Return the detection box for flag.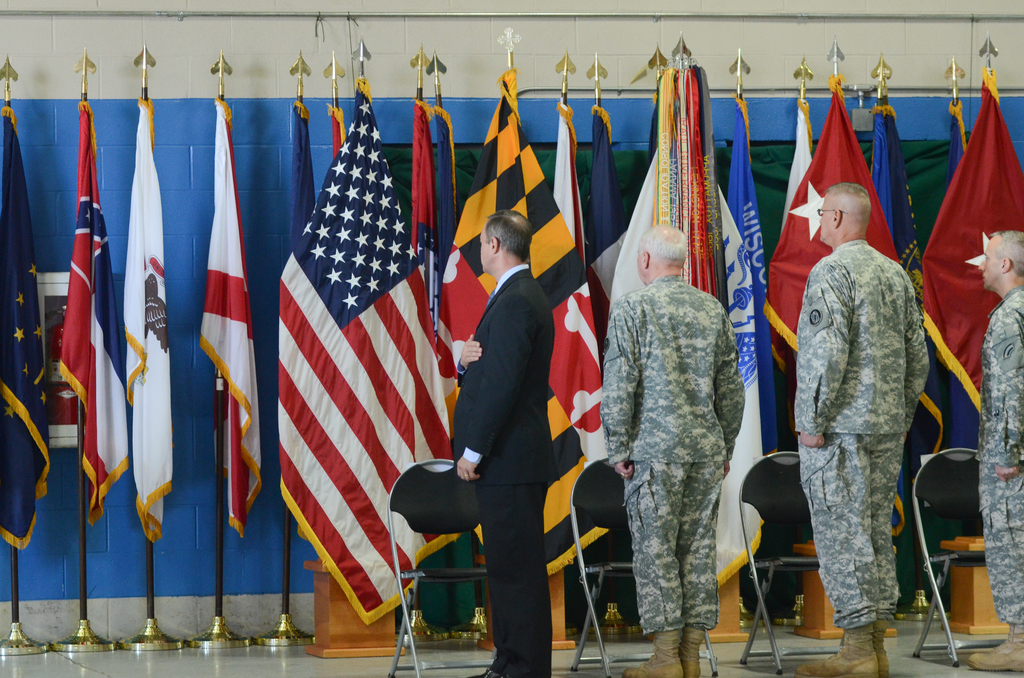
box(764, 77, 902, 350).
